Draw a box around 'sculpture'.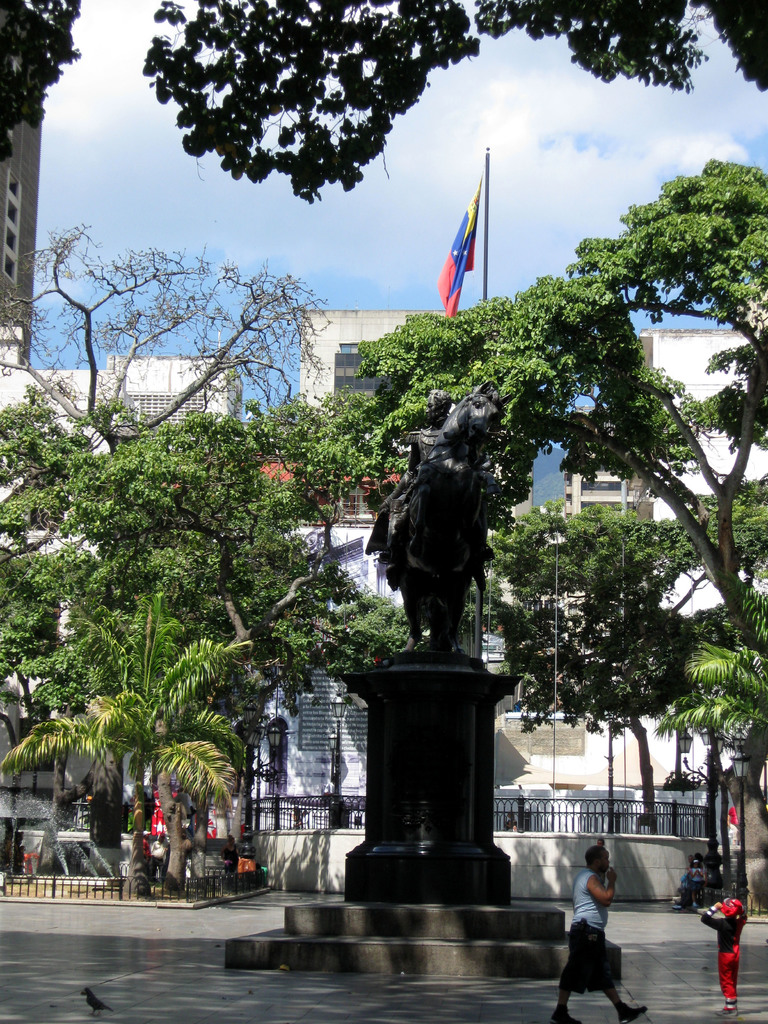
pyautogui.locateOnScreen(368, 384, 523, 668).
